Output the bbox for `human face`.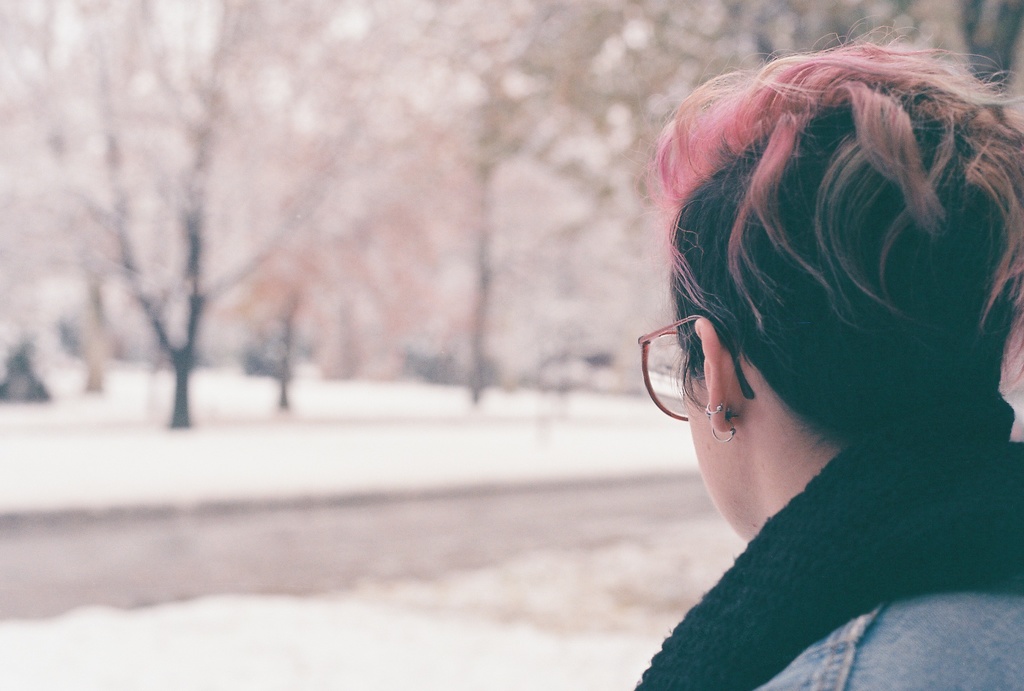
{"left": 675, "top": 344, "right": 732, "bottom": 532}.
